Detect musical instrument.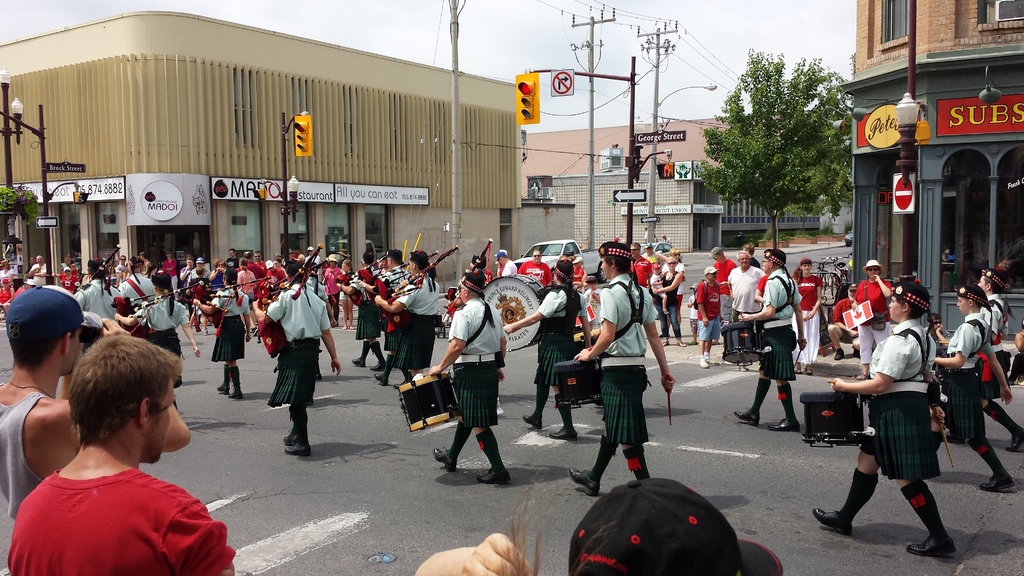
Detected at 715 318 767 363.
